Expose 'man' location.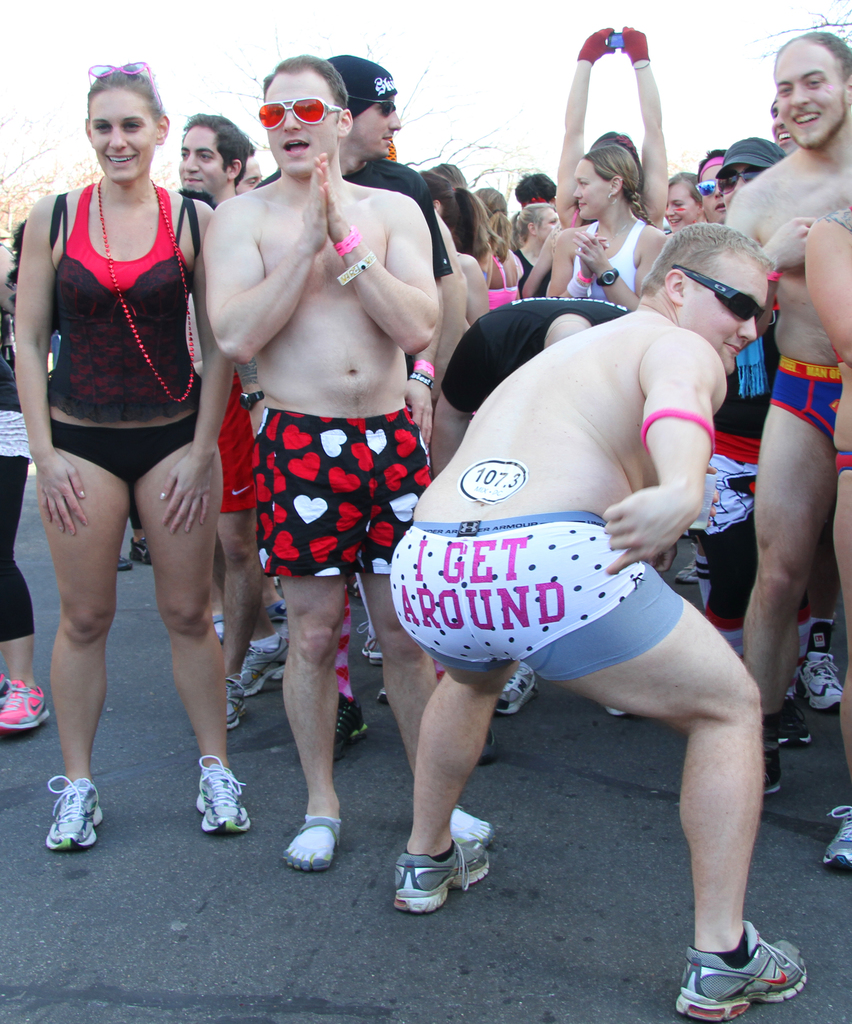
Exposed at pyautogui.locateOnScreen(692, 146, 725, 216).
